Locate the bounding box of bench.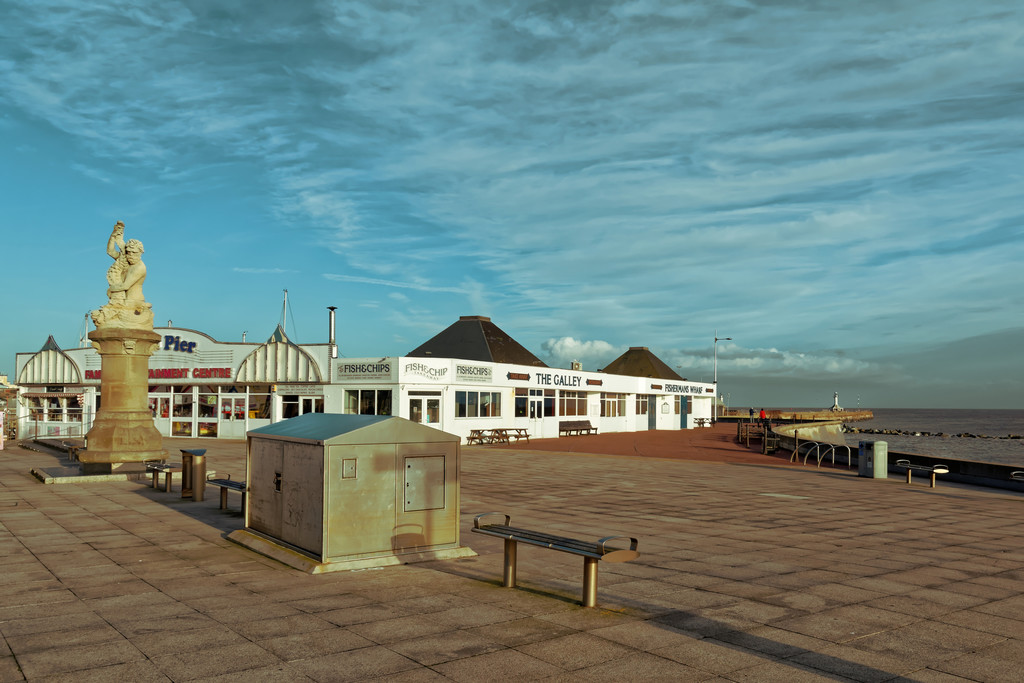
Bounding box: 59 438 81 463.
